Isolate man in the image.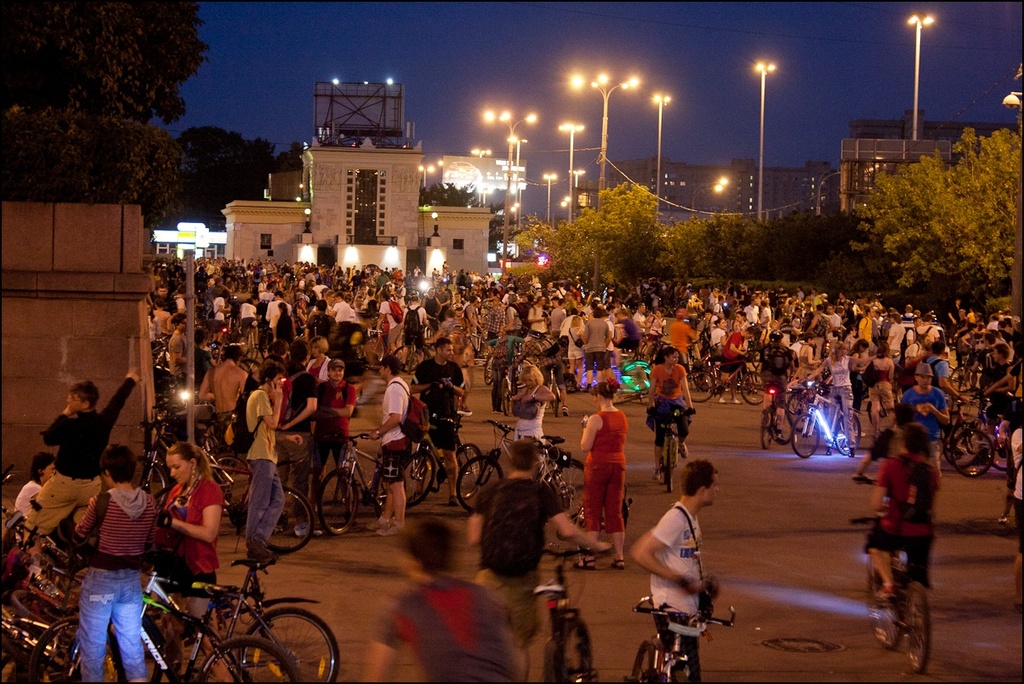
Isolated region: rect(472, 273, 481, 282).
